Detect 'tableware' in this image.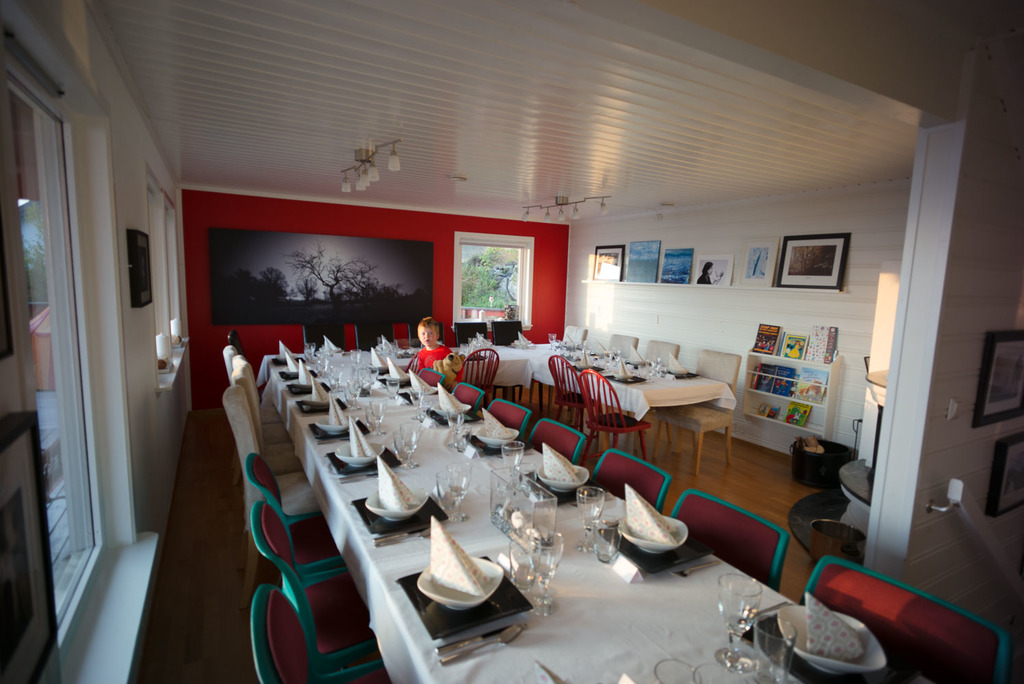
Detection: detection(779, 605, 888, 675).
